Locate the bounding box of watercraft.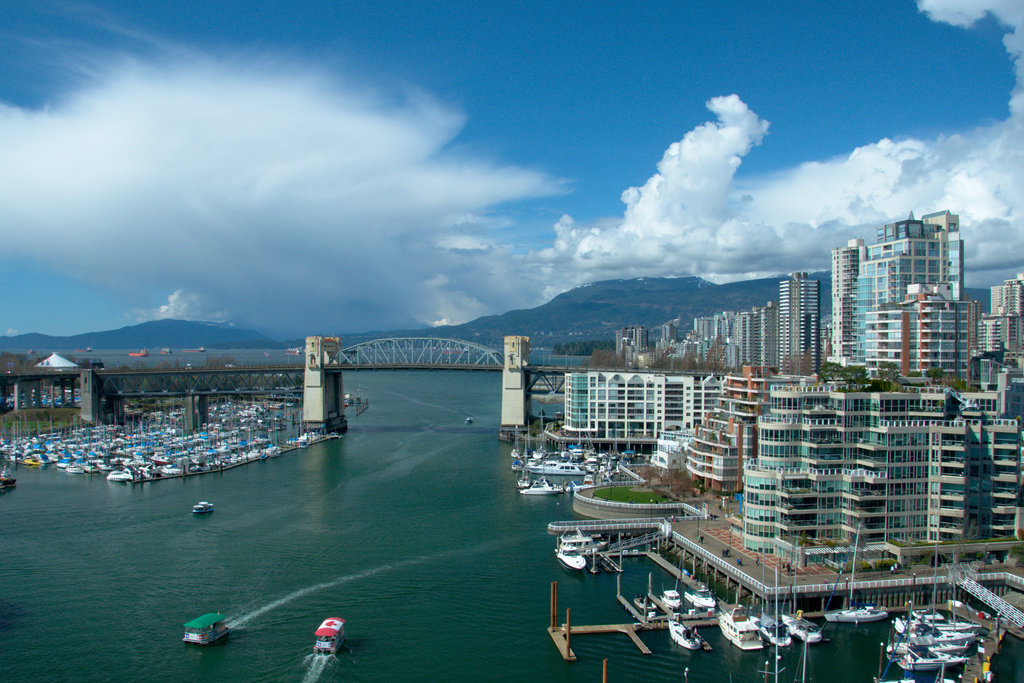
Bounding box: detection(223, 452, 238, 469).
